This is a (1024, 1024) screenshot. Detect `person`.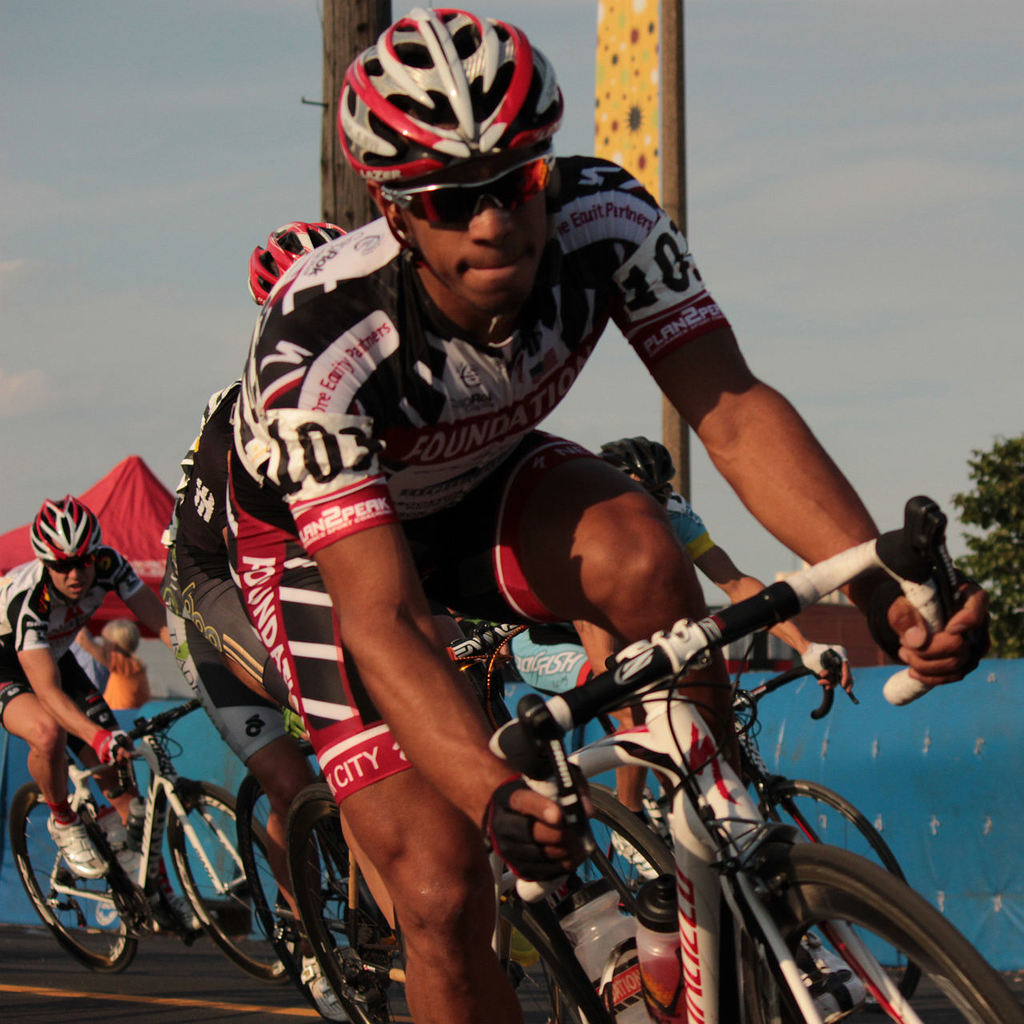
[left=486, top=438, right=867, bottom=920].
